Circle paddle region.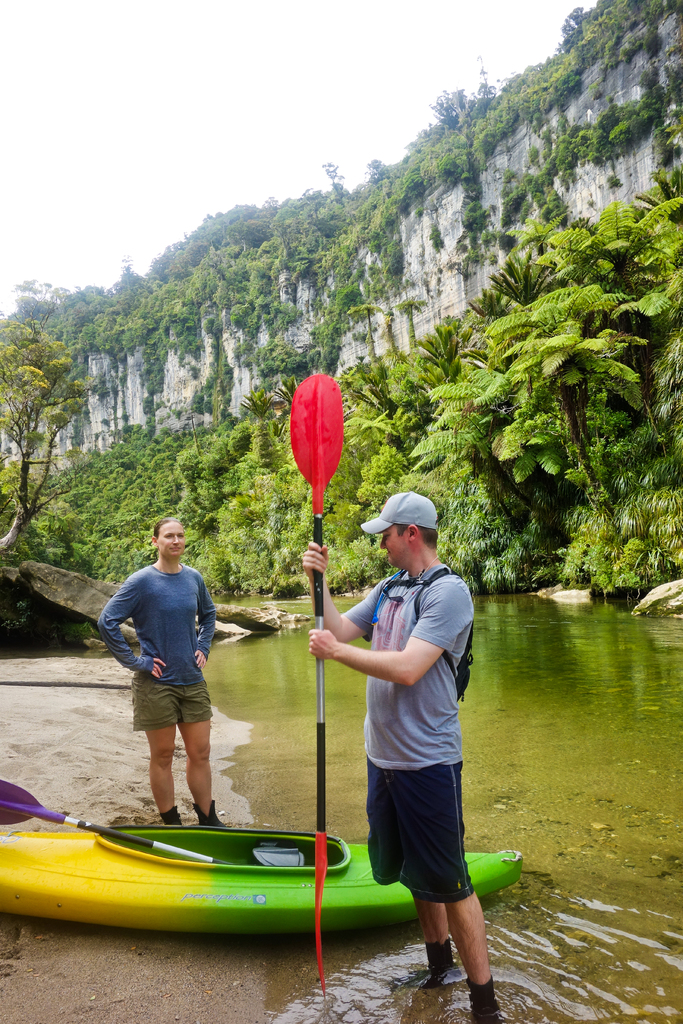
Region: {"left": 286, "top": 372, "right": 345, "bottom": 984}.
